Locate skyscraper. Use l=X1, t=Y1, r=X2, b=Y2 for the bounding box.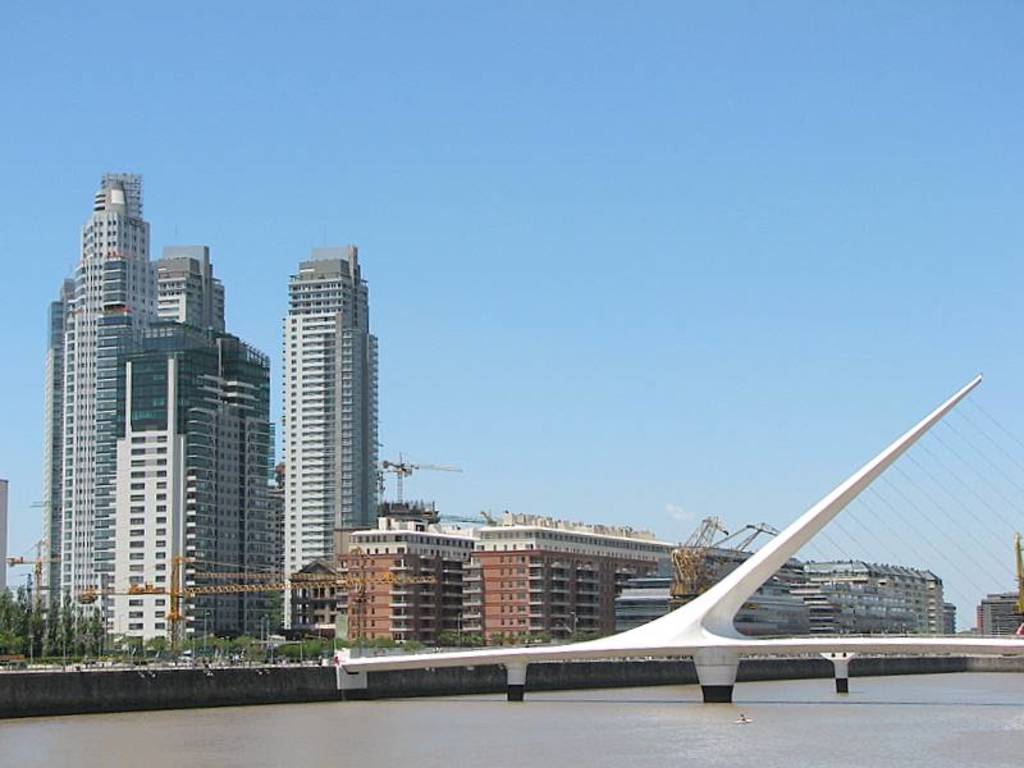
l=82, t=315, r=239, b=635.
